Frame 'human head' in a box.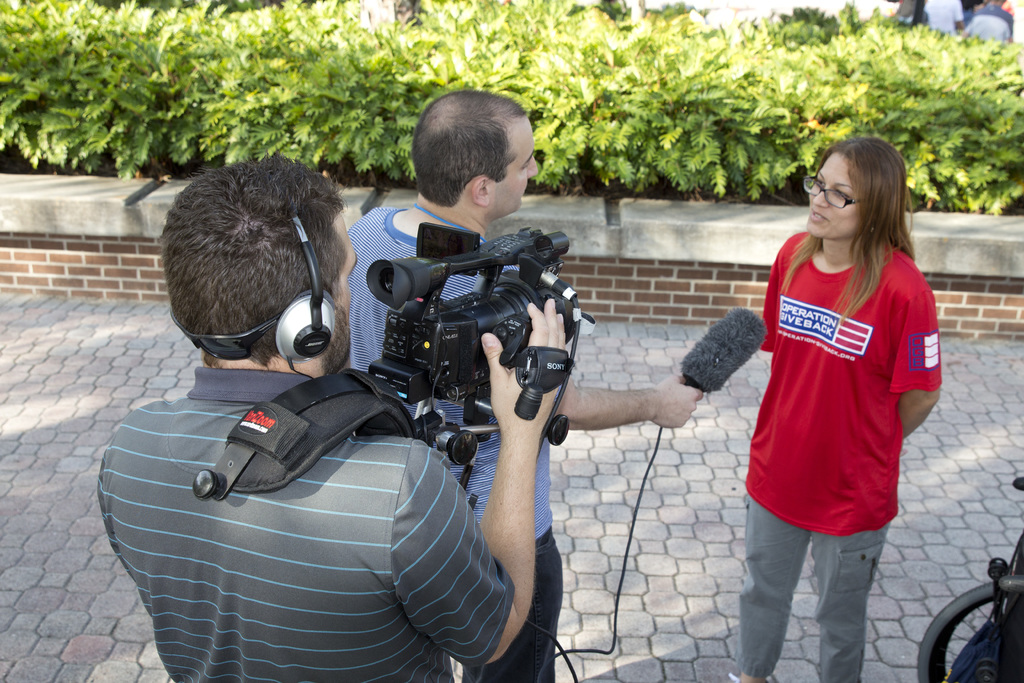
(414,88,538,213).
